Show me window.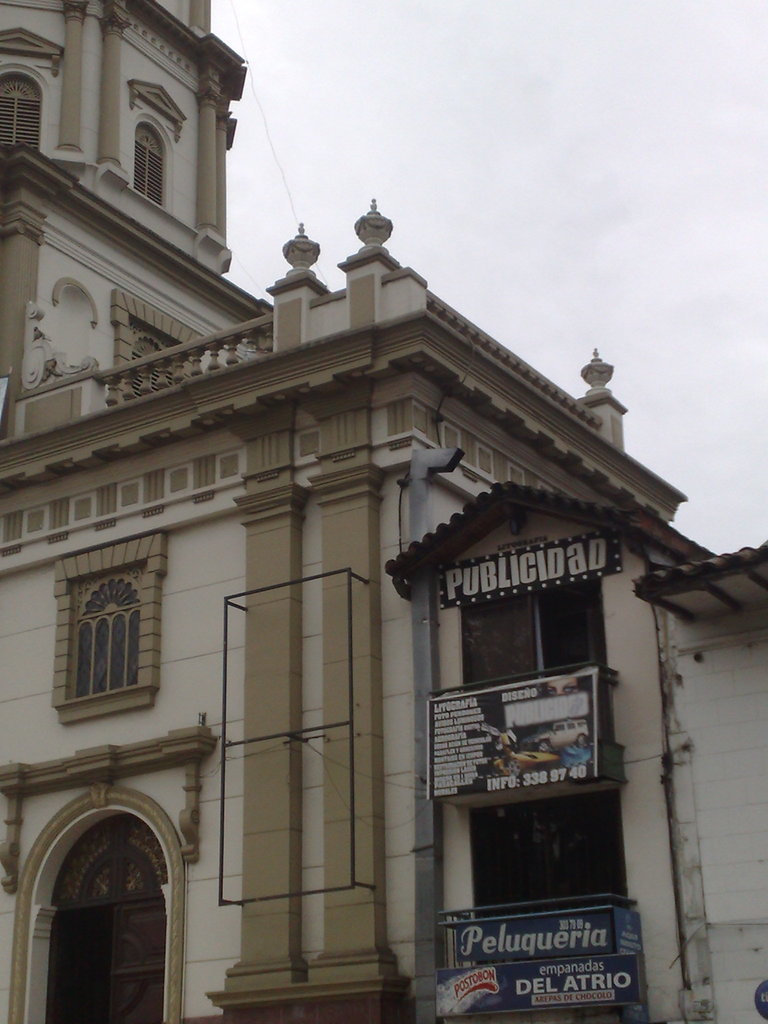
window is here: Rect(2, 70, 32, 160).
